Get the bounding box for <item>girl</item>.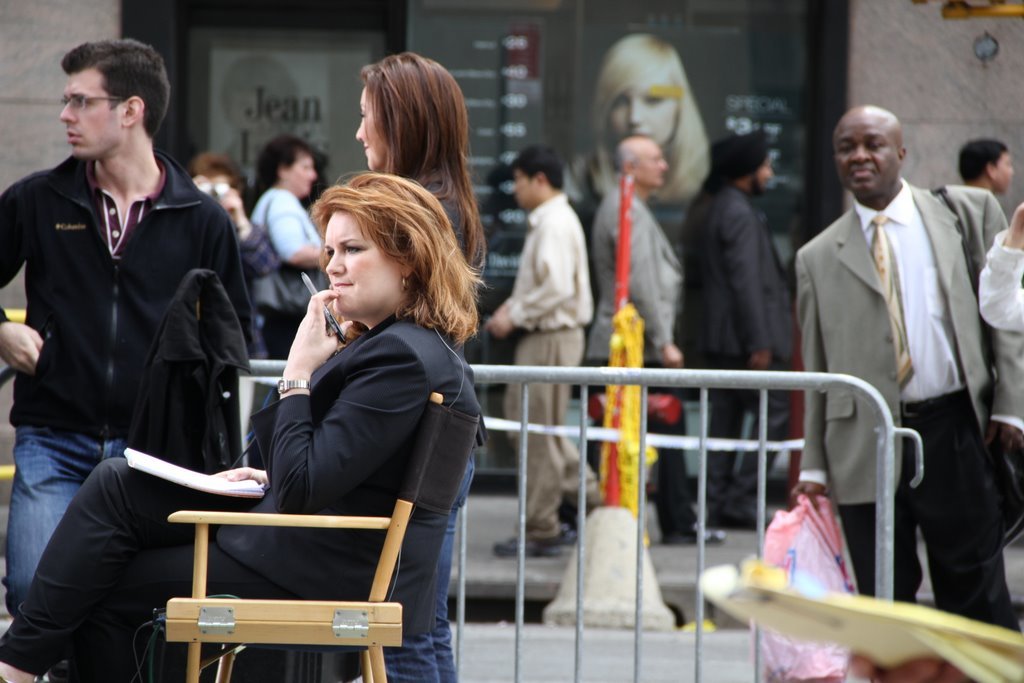
box(0, 173, 475, 679).
